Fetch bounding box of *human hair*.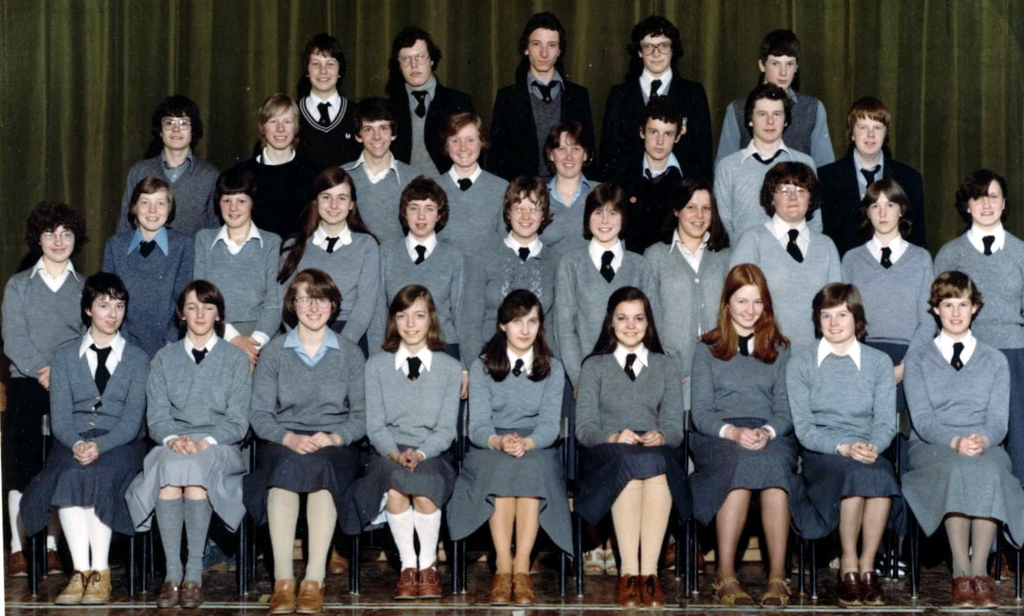
Bbox: box=[745, 81, 793, 134].
